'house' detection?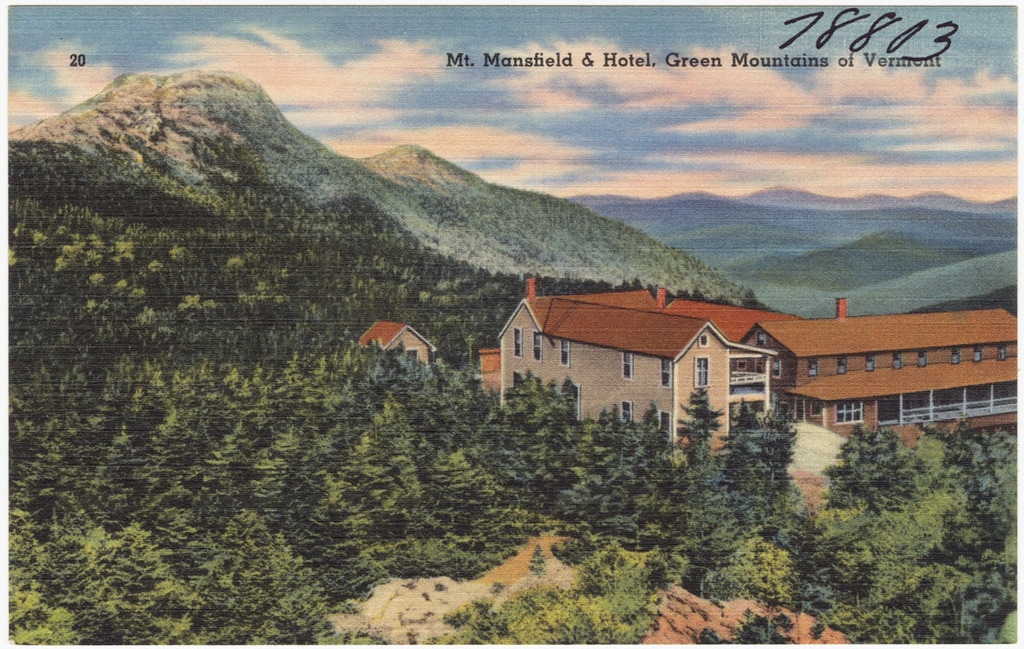
[370, 306, 433, 372]
